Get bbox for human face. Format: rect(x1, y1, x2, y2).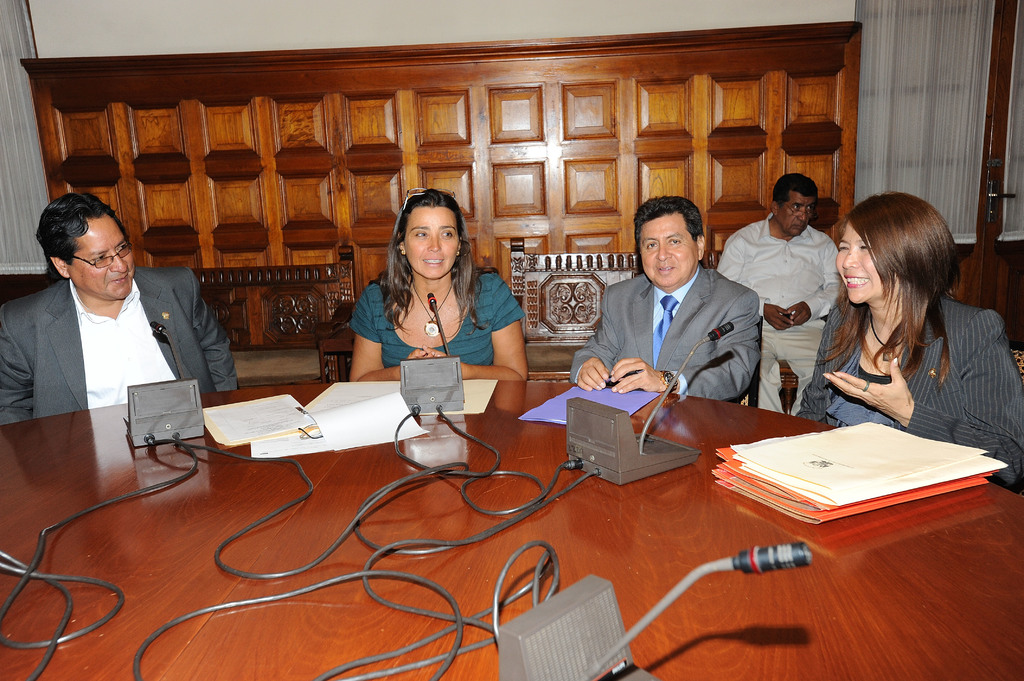
rect(836, 221, 900, 306).
